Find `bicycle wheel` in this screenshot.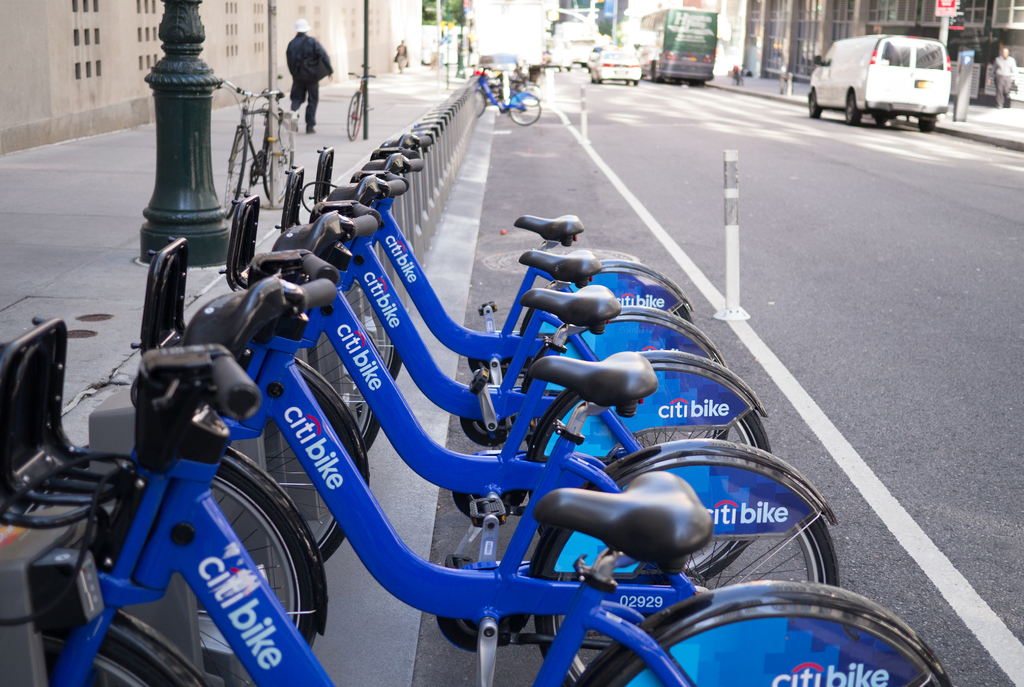
The bounding box for `bicycle wheel` is select_region(532, 440, 840, 679).
